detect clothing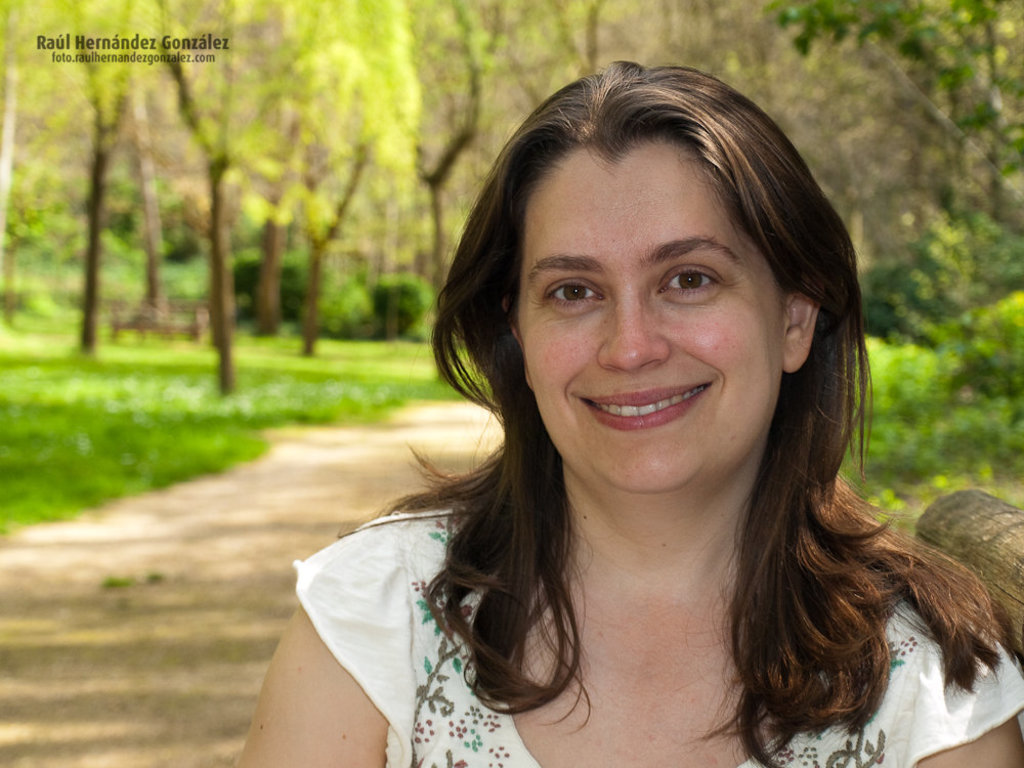
293/494/1023/767
